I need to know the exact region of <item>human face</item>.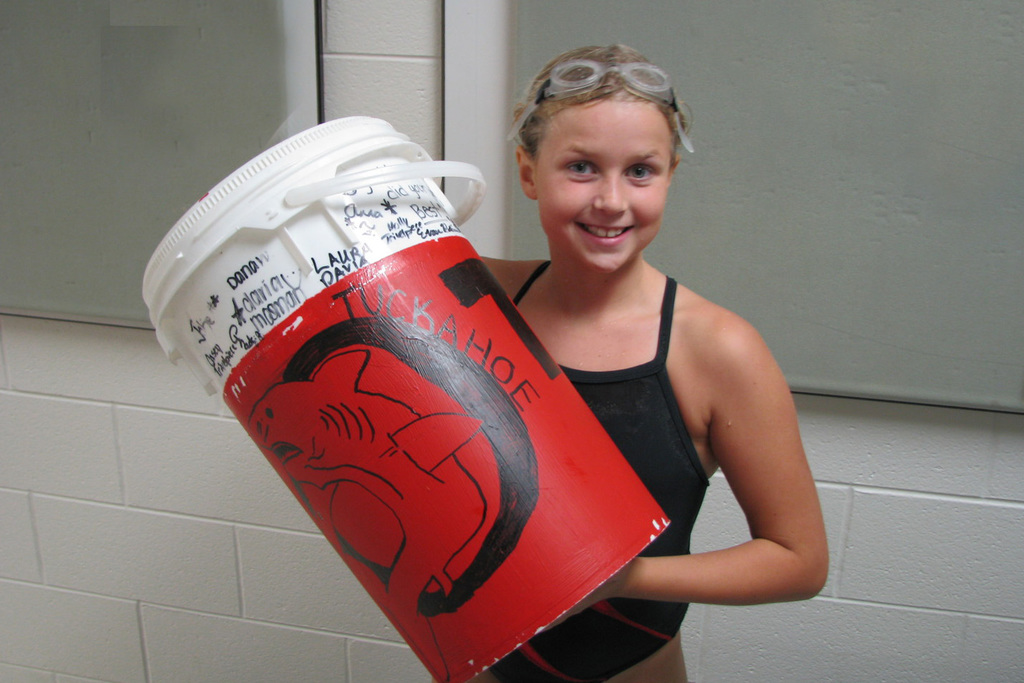
Region: [533,101,671,275].
